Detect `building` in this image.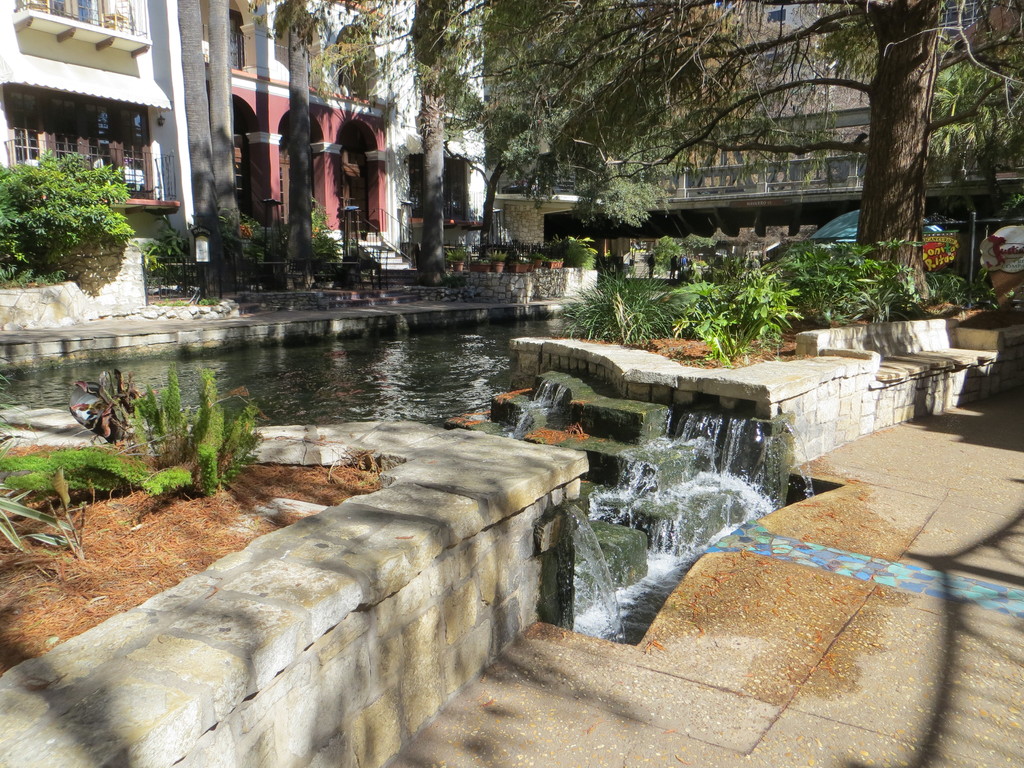
Detection: Rect(0, 0, 182, 269).
